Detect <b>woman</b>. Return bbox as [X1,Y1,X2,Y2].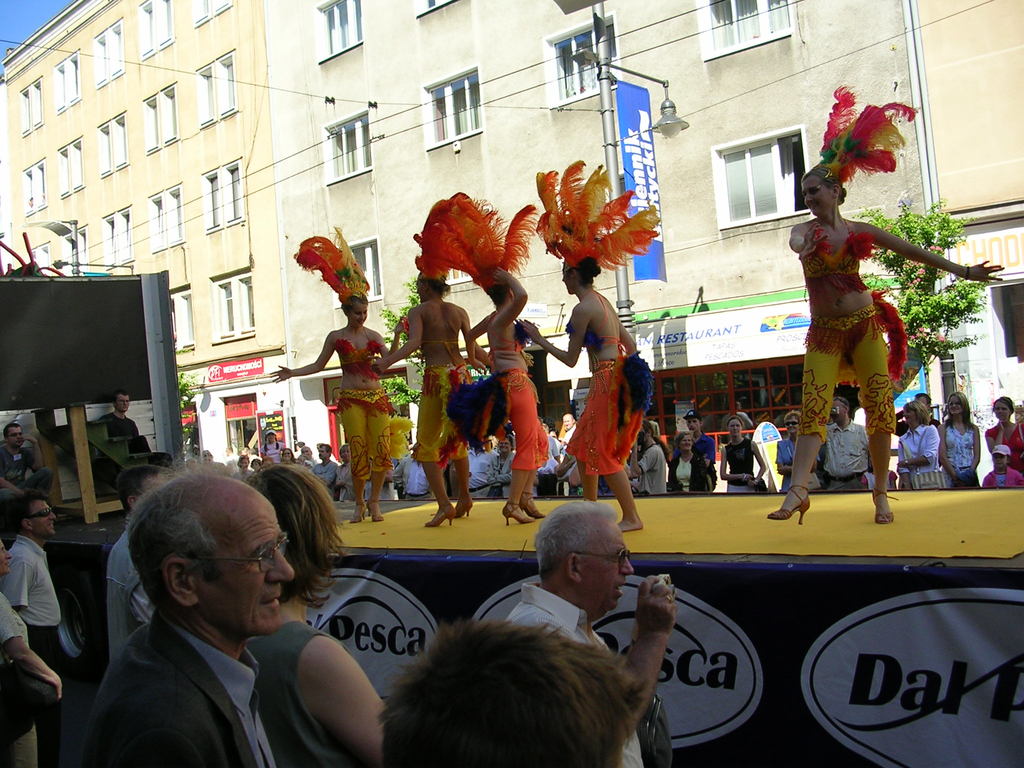
[241,461,388,767].
